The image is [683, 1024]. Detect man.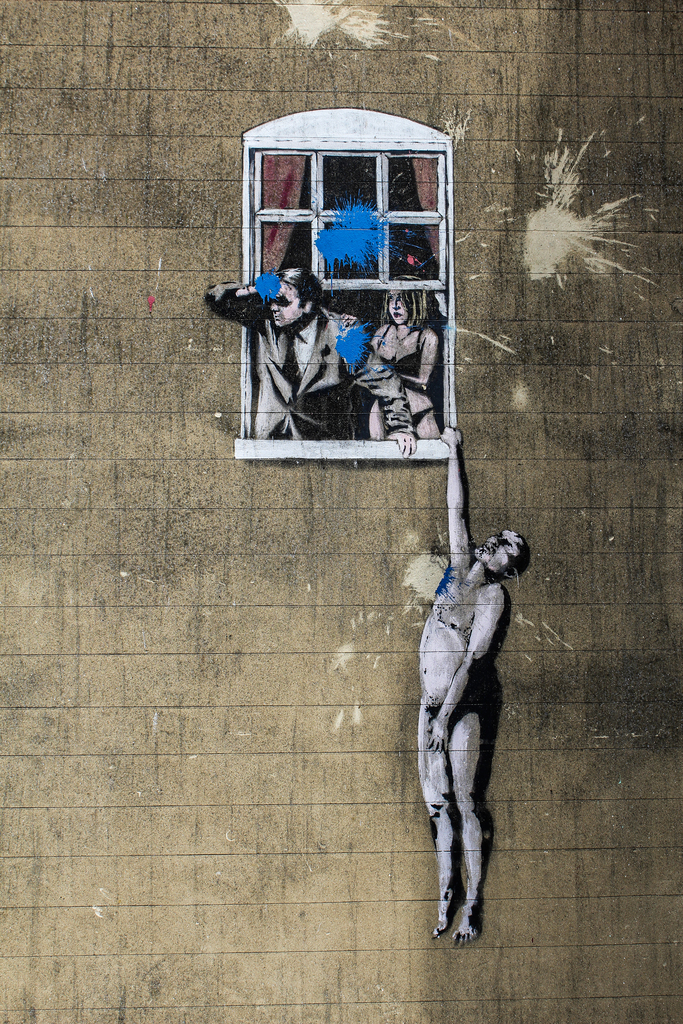
Detection: 415:416:535:948.
